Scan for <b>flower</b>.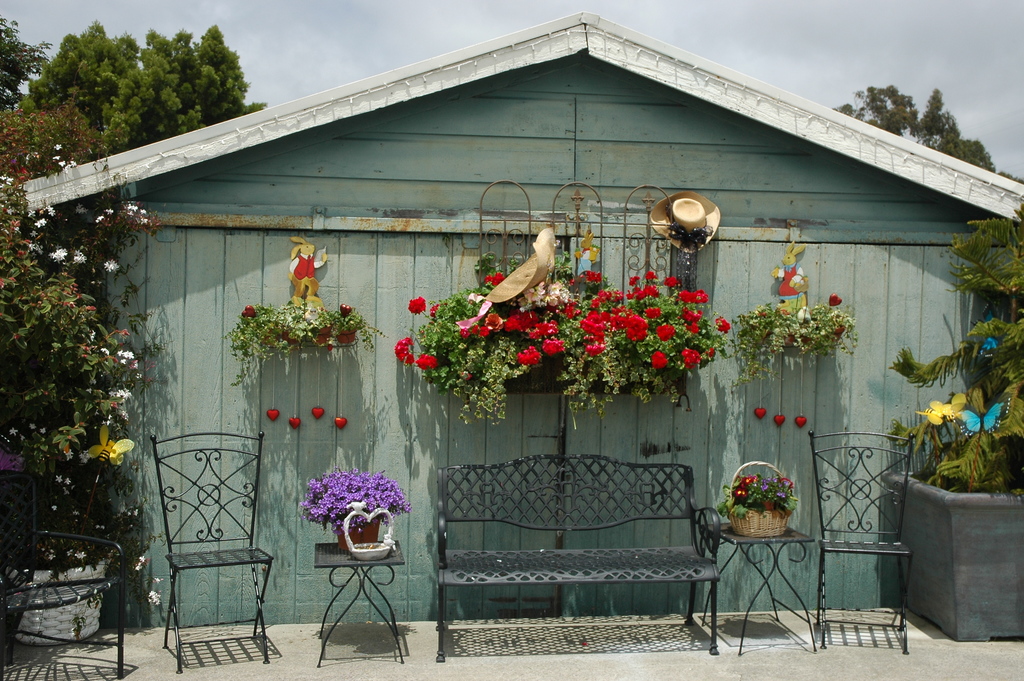
Scan result: 514 343 543 368.
